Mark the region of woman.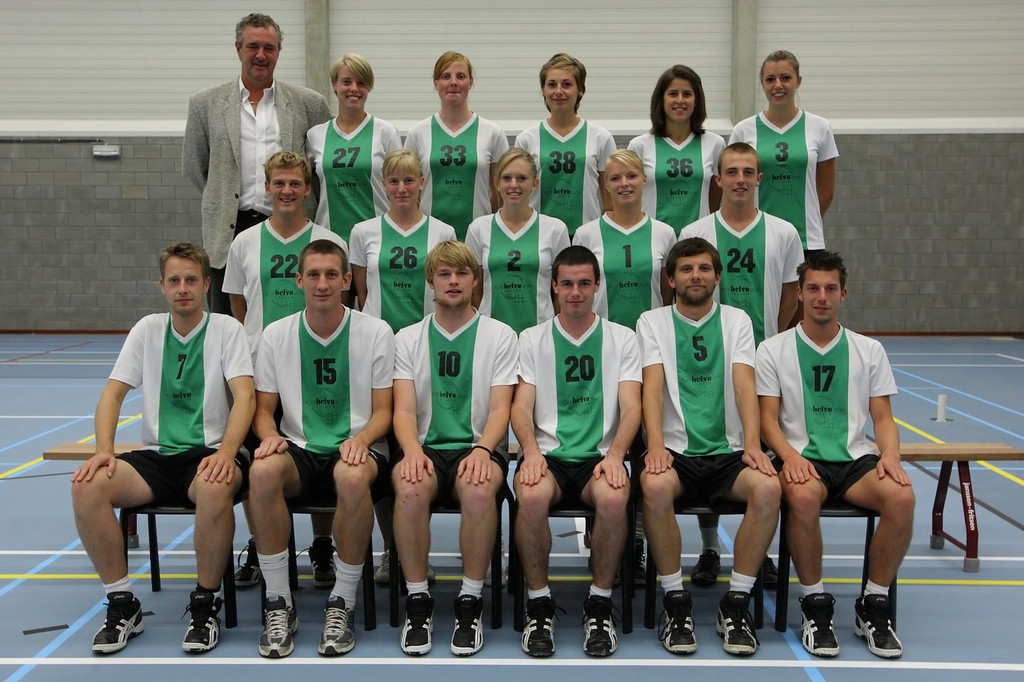
Region: select_region(302, 52, 409, 309).
